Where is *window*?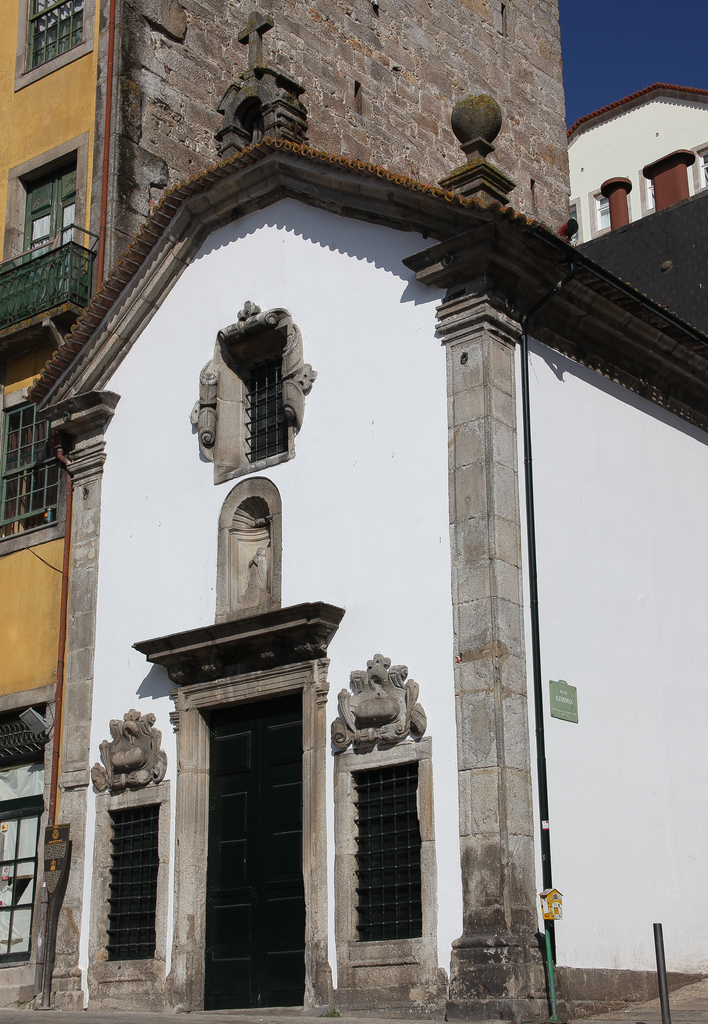
locate(247, 321, 288, 461).
